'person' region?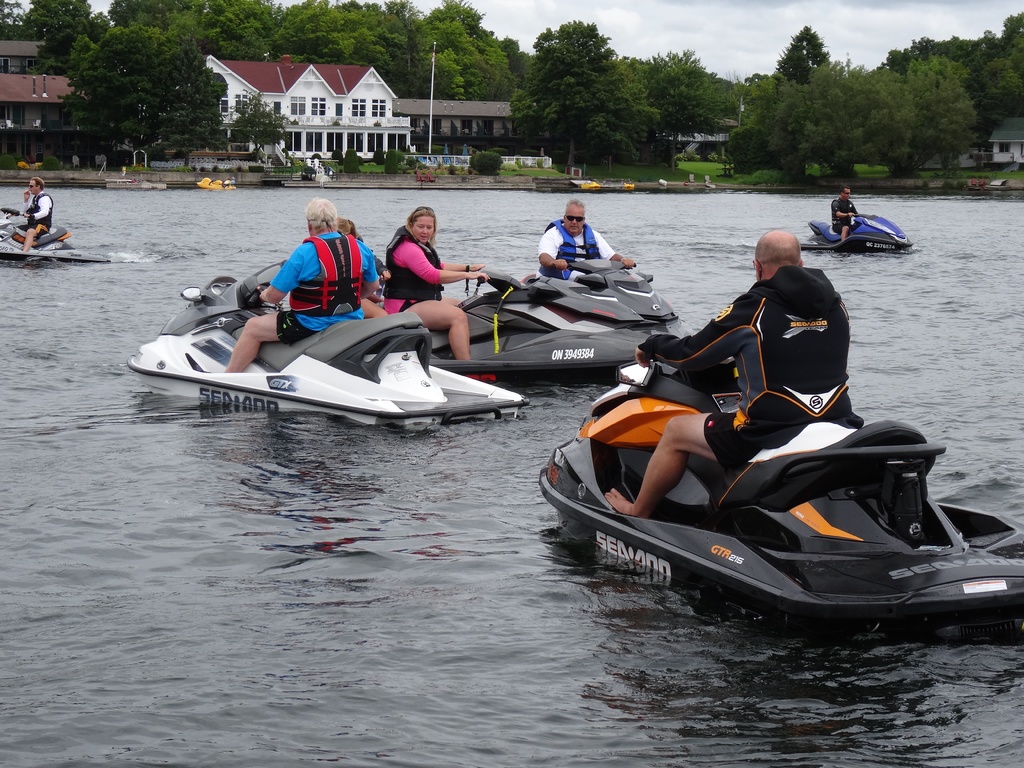
locate(219, 195, 381, 373)
